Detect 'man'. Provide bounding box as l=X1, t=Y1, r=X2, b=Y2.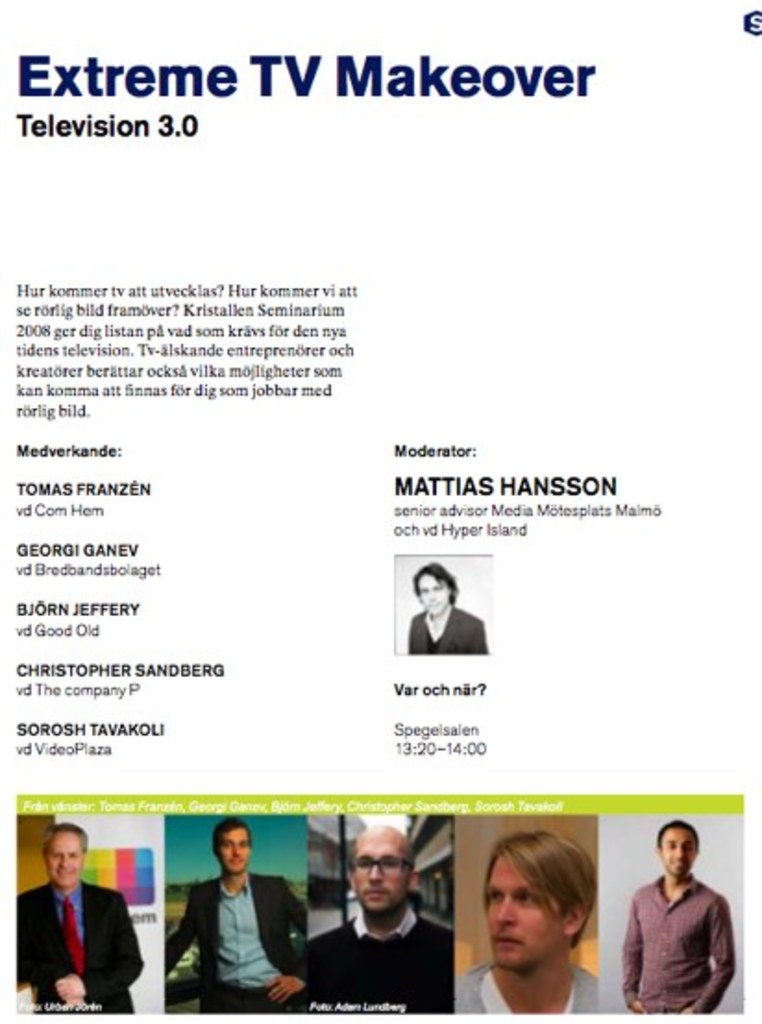
l=287, t=828, r=477, b=1018.
